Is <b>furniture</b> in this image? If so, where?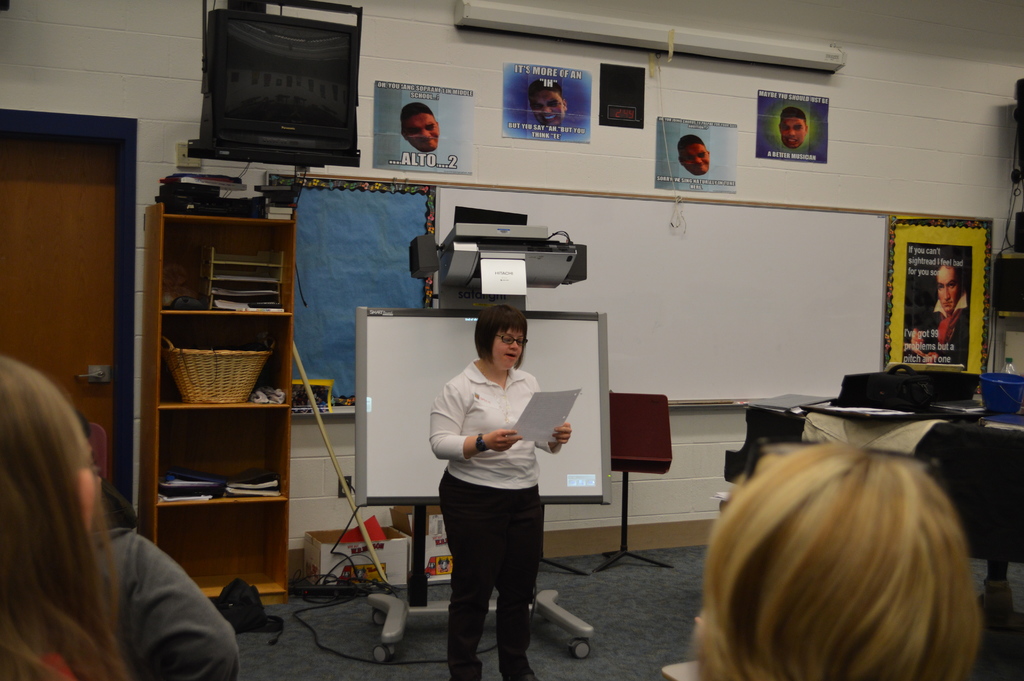
Yes, at l=137, t=202, r=297, b=606.
